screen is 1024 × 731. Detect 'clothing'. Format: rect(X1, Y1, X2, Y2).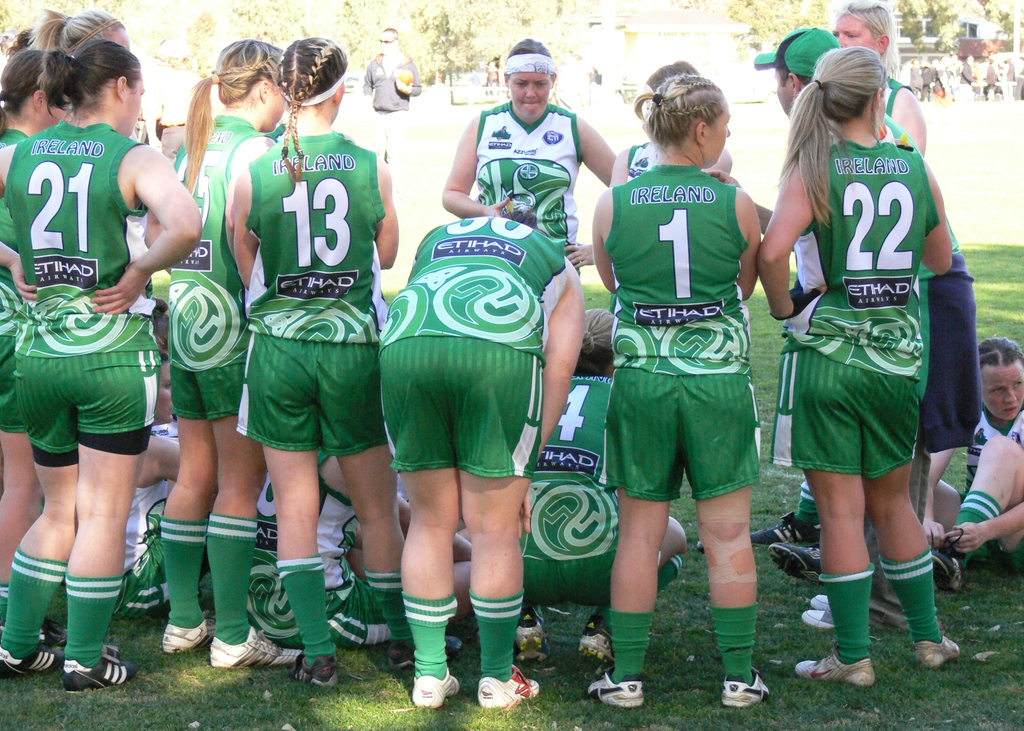
rect(526, 367, 684, 622).
